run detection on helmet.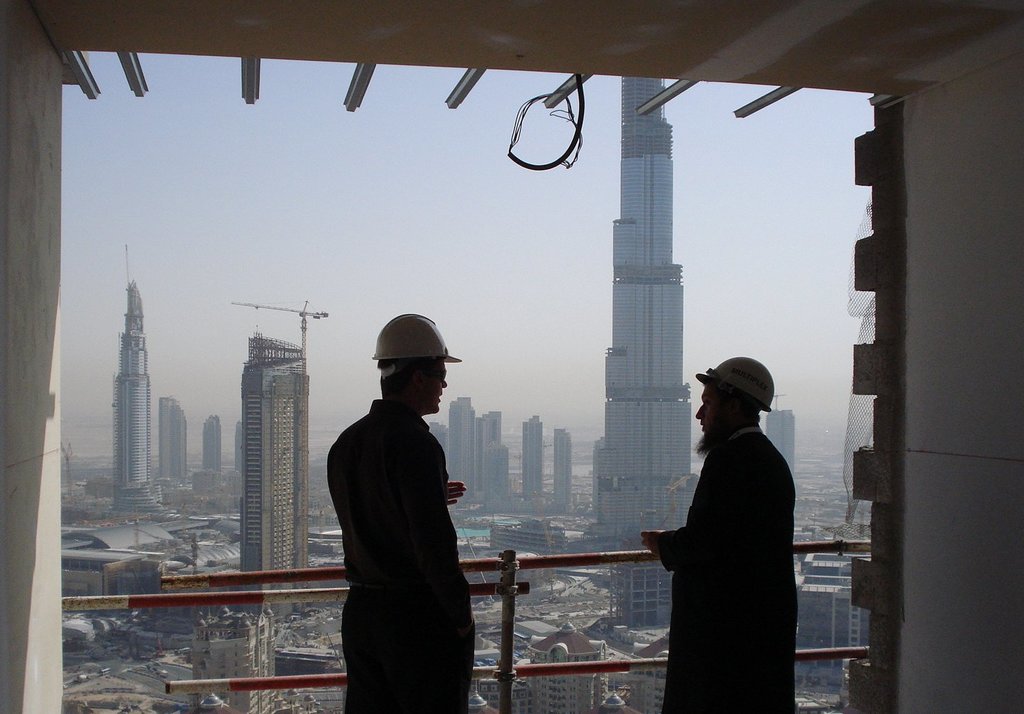
Result: BBox(368, 312, 464, 430).
